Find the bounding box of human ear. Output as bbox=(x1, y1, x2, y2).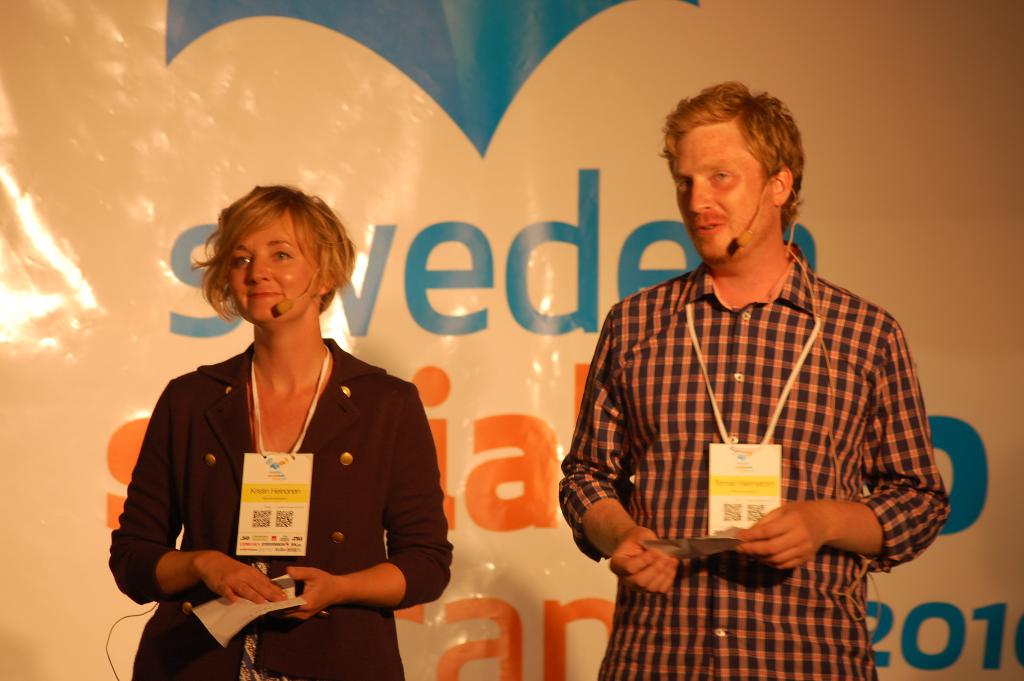
bbox=(321, 281, 335, 295).
